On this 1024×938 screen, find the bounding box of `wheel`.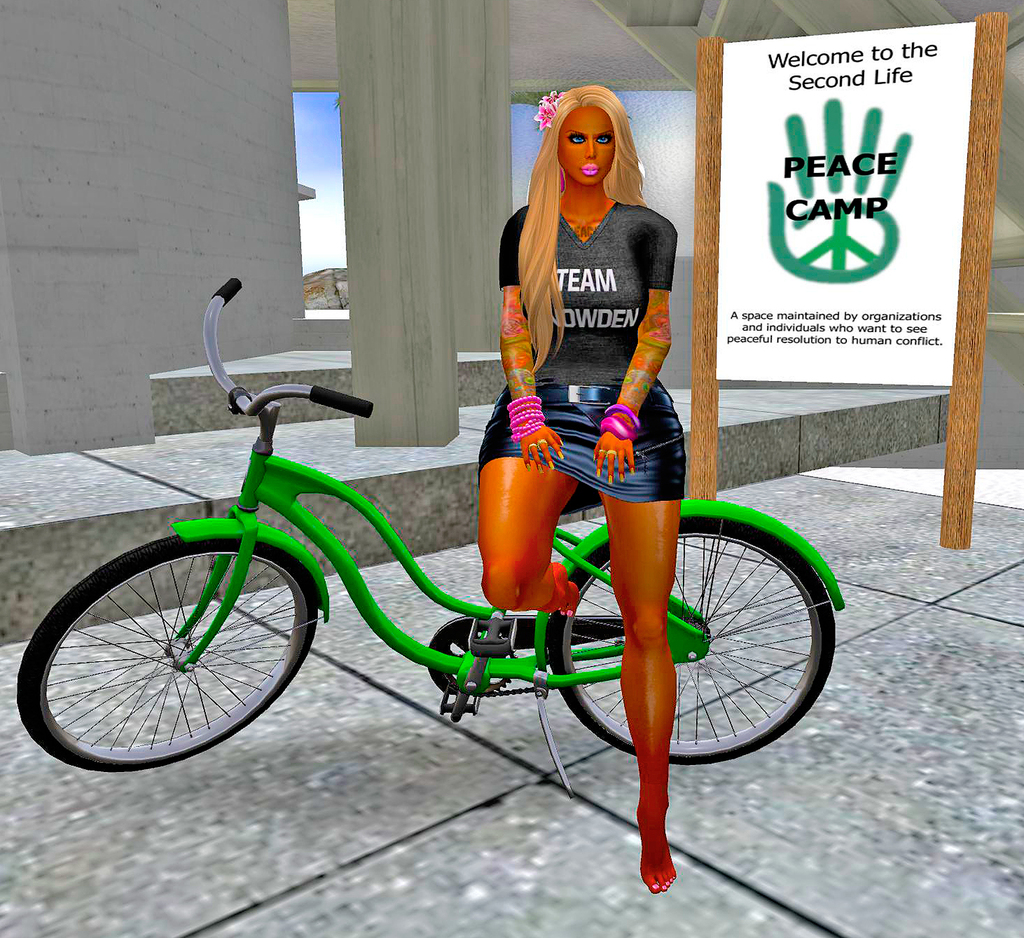
Bounding box: <bbox>16, 517, 335, 770</bbox>.
